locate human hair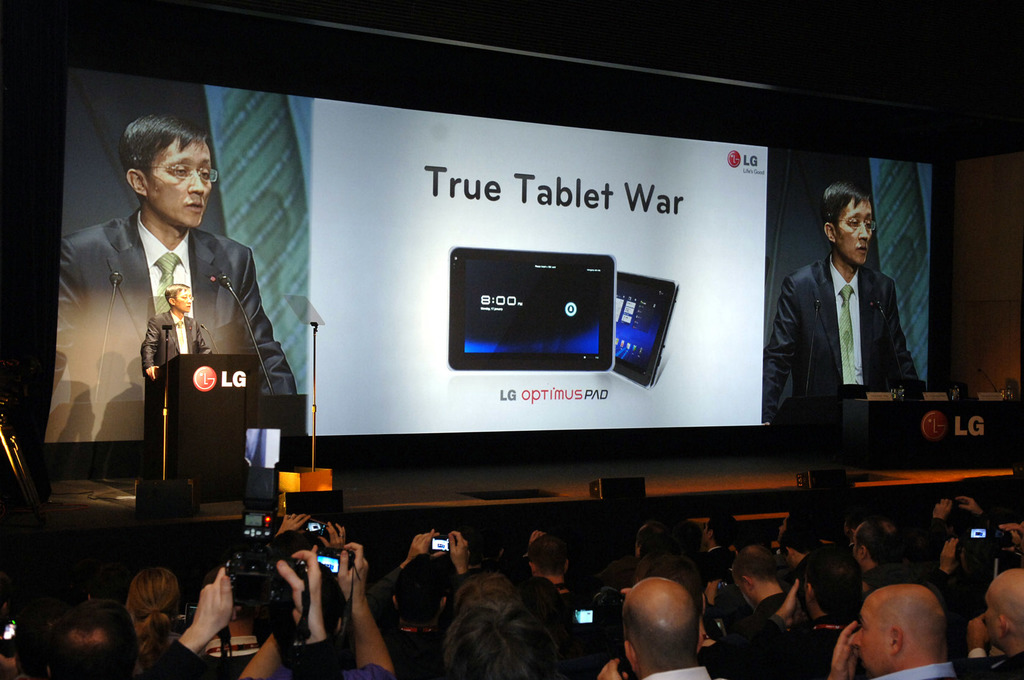
<region>40, 601, 139, 679</region>
